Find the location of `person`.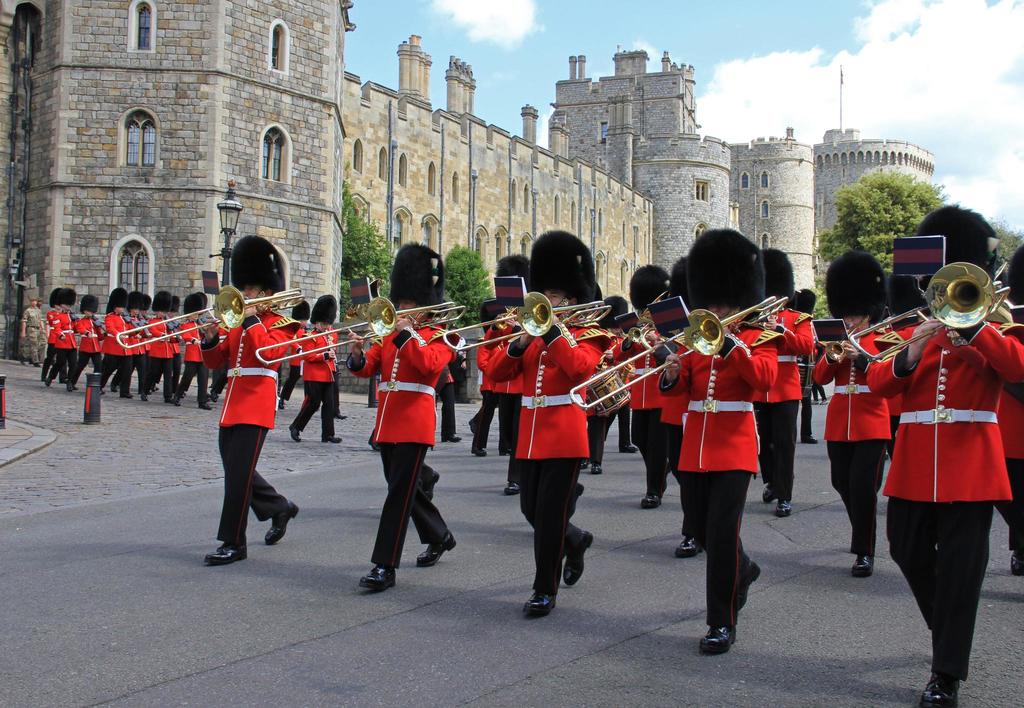
Location: Rect(470, 301, 521, 460).
